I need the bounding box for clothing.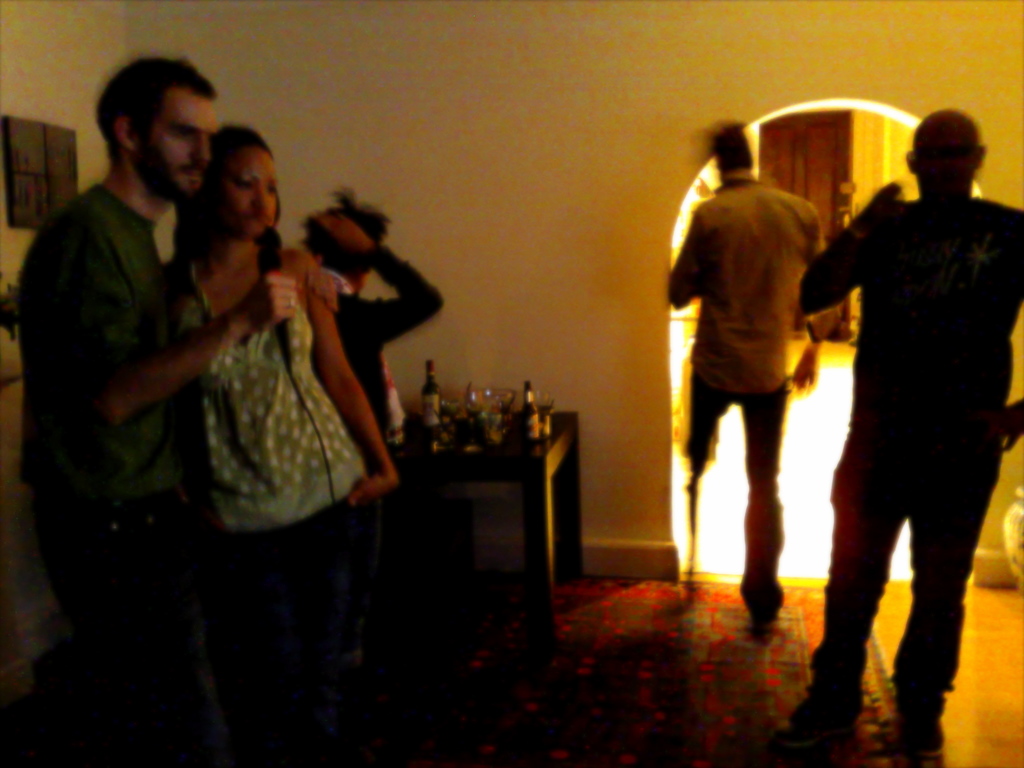
Here it is: x1=666, y1=173, x2=841, y2=586.
